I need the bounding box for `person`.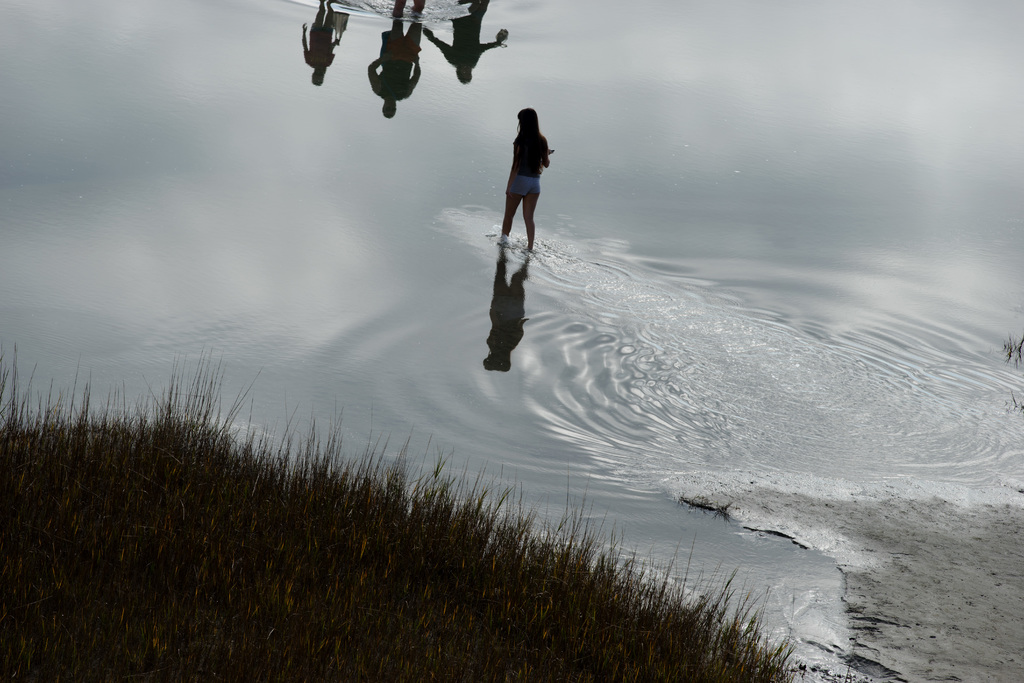
Here it is: bbox=[495, 110, 551, 248].
